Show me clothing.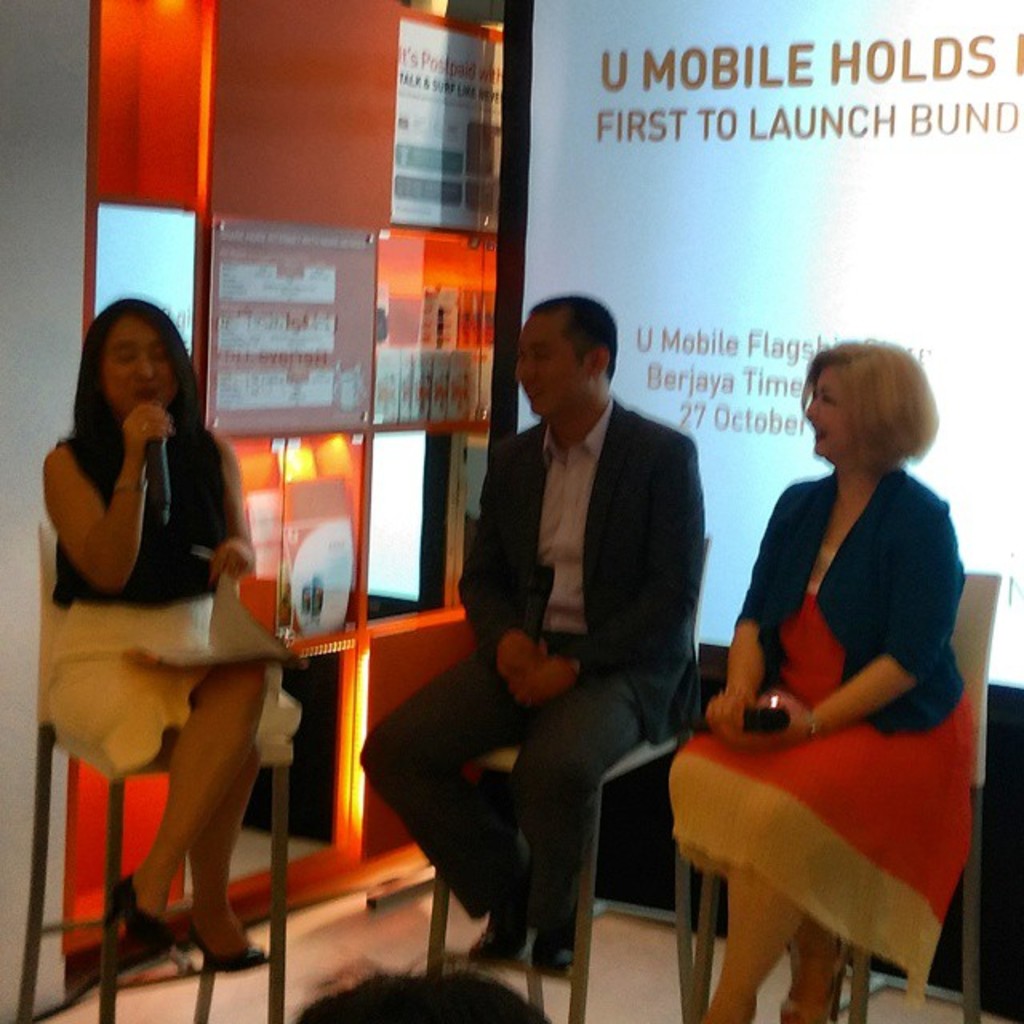
clothing is here: locate(357, 390, 706, 923).
